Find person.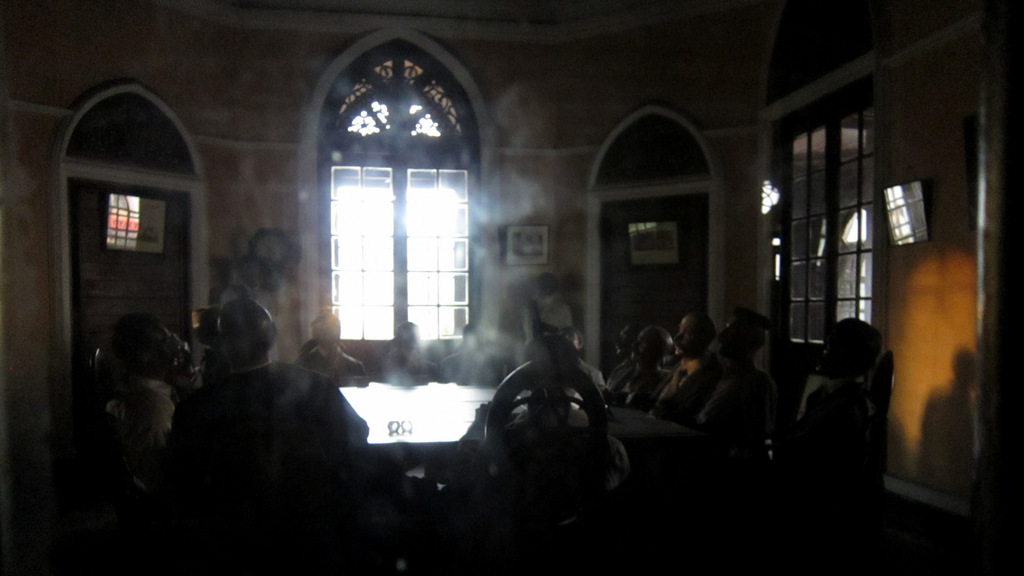
locate(173, 295, 367, 449).
